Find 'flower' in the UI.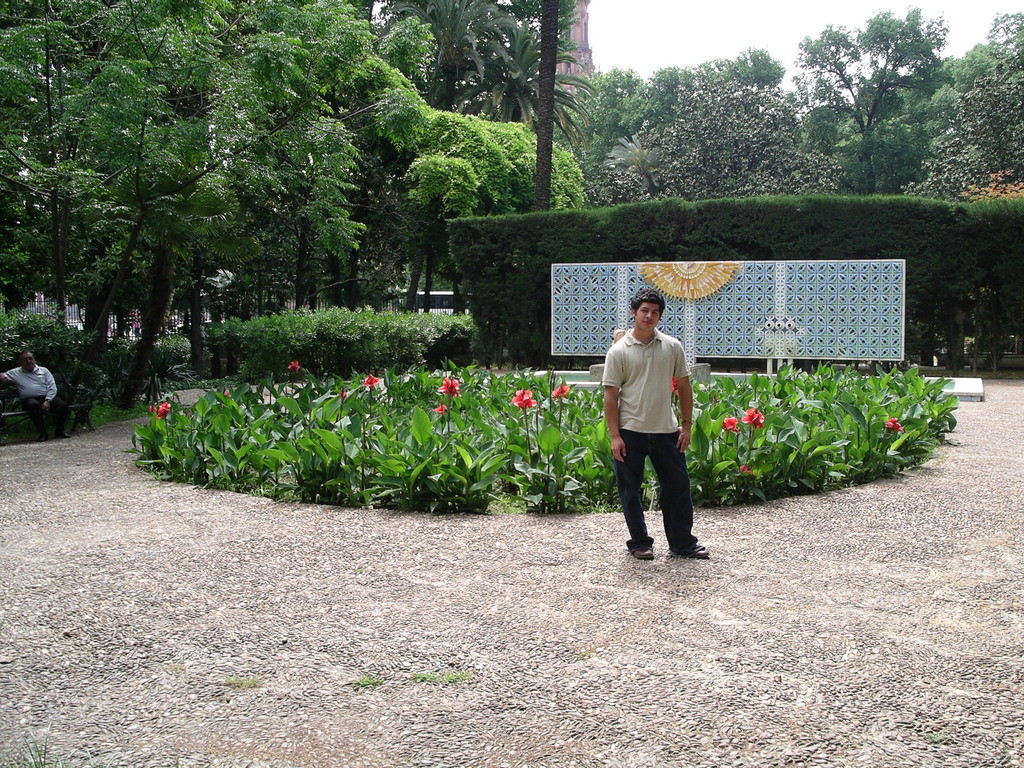
UI element at 153/402/170/418.
